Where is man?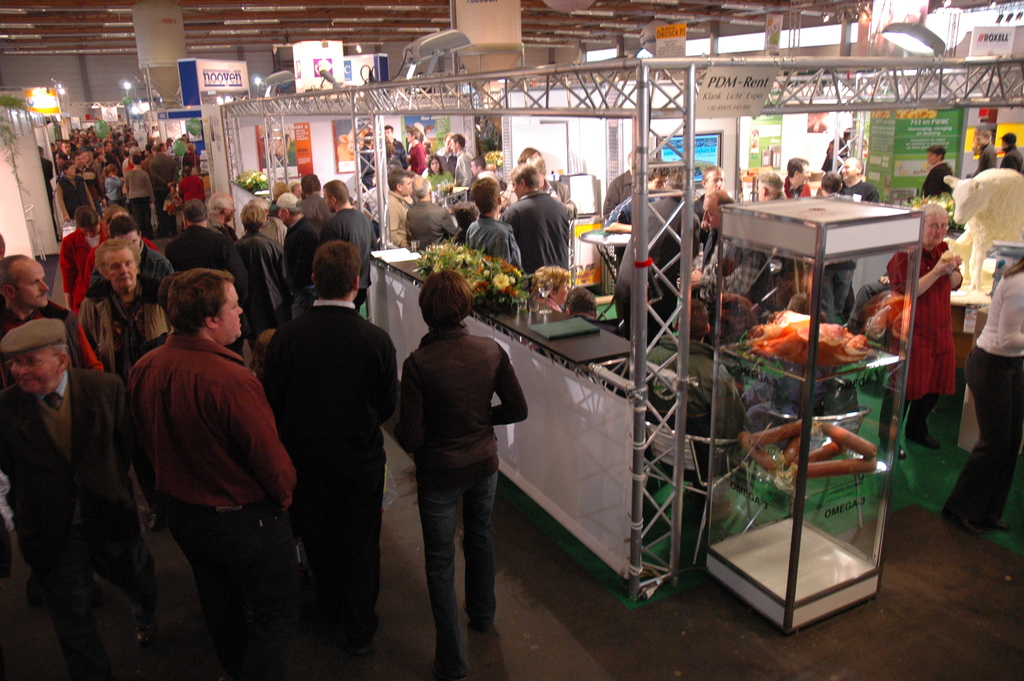
l=691, t=160, r=726, b=249.
